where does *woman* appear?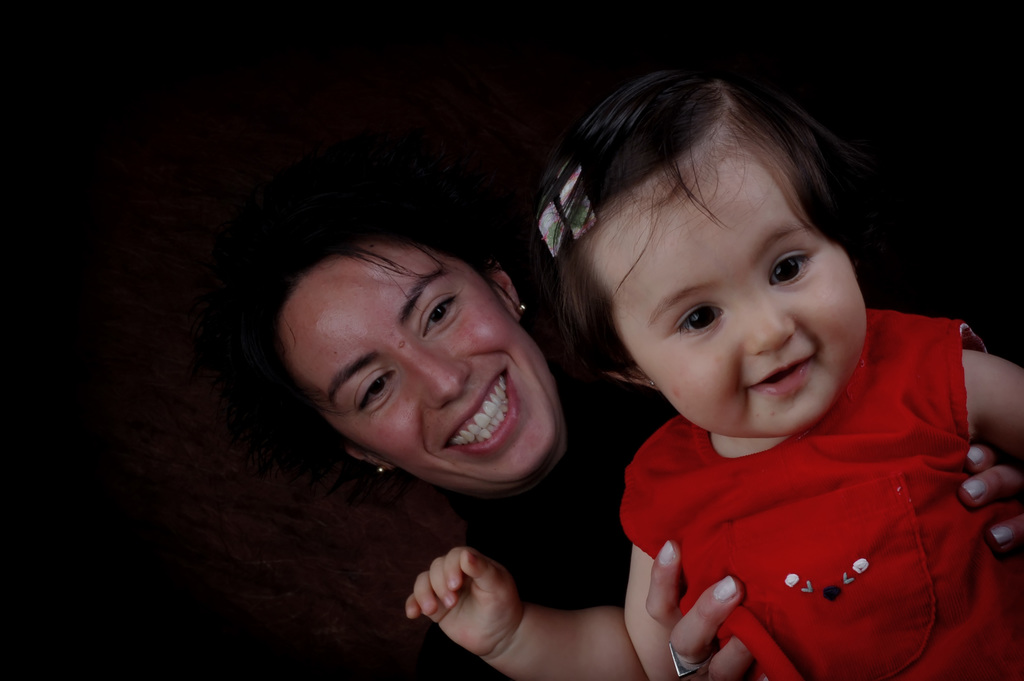
Appears at Rect(257, 235, 1023, 613).
